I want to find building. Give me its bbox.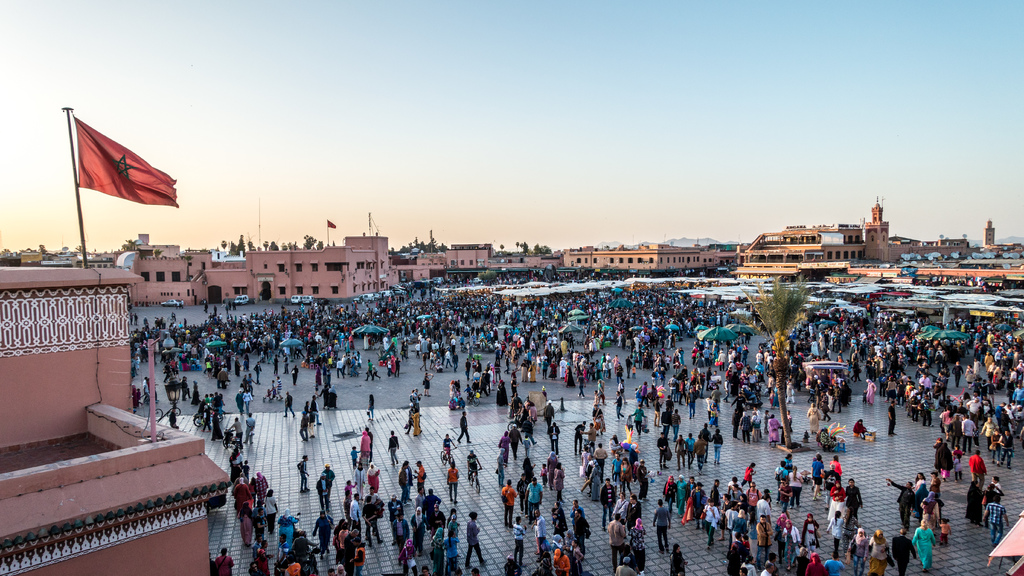
0/265/232/575.
